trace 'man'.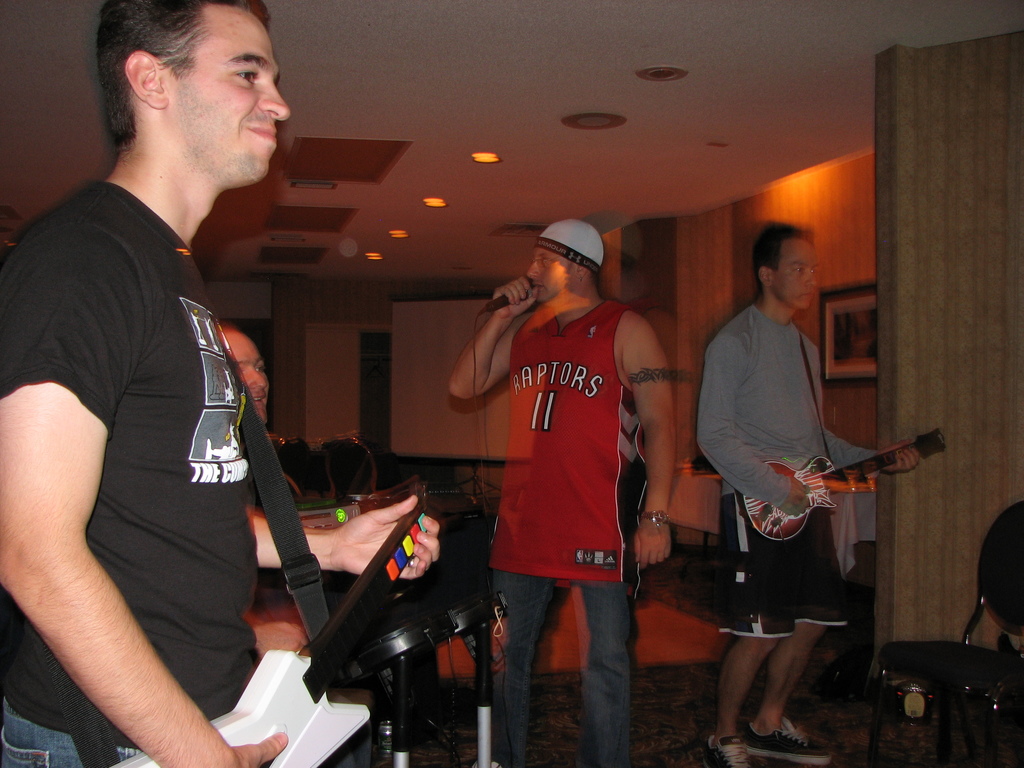
Traced to rect(451, 193, 670, 765).
